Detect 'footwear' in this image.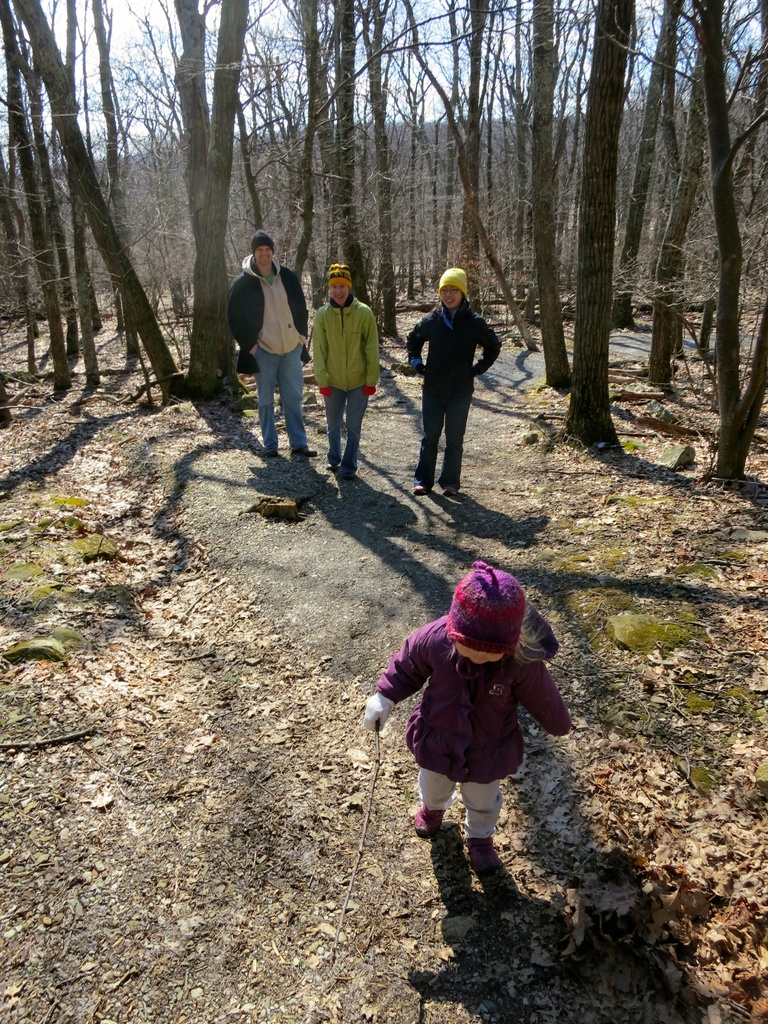
Detection: <box>466,842,499,870</box>.
